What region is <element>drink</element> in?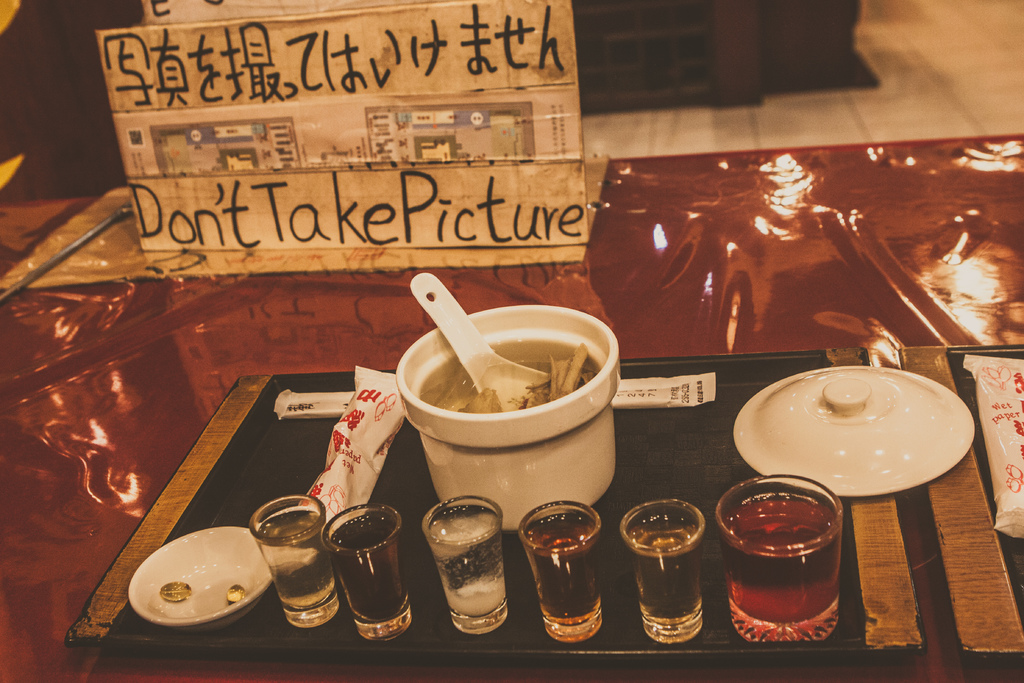
x1=518 y1=501 x2=604 y2=645.
